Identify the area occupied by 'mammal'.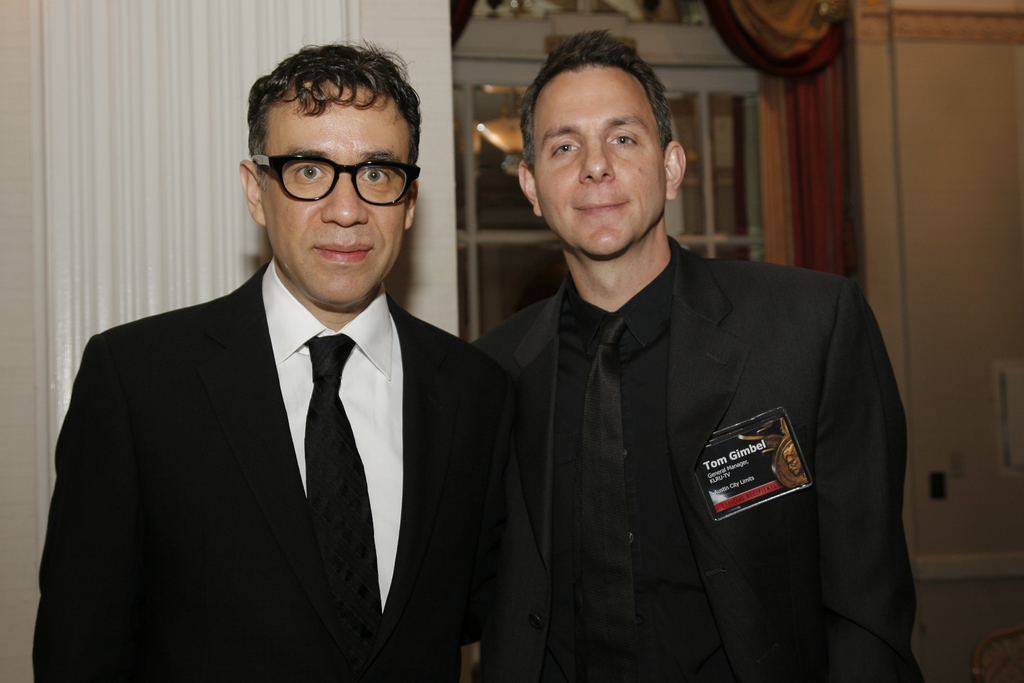
Area: crop(33, 37, 519, 682).
